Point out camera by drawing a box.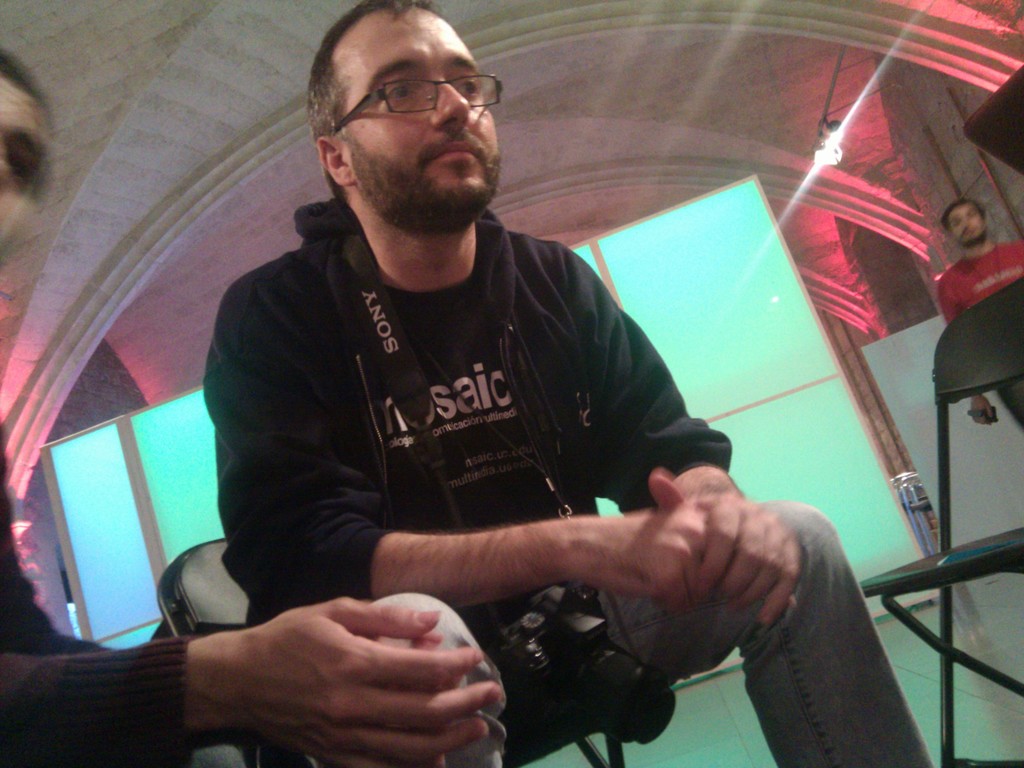
<region>489, 583, 676, 748</region>.
